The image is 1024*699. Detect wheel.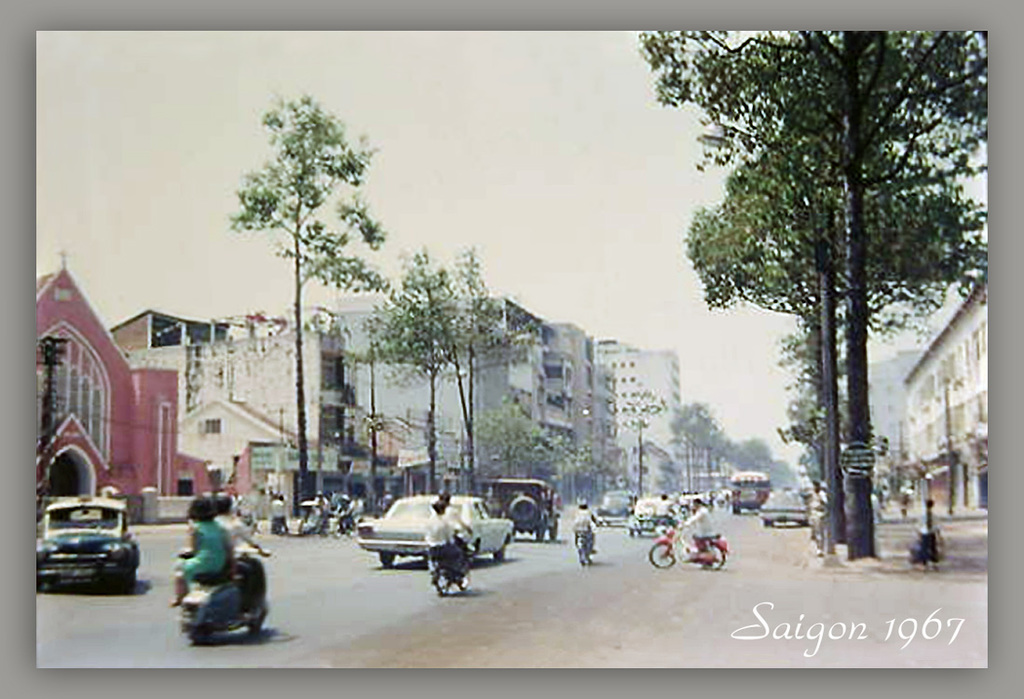
Detection: (189,627,212,641).
